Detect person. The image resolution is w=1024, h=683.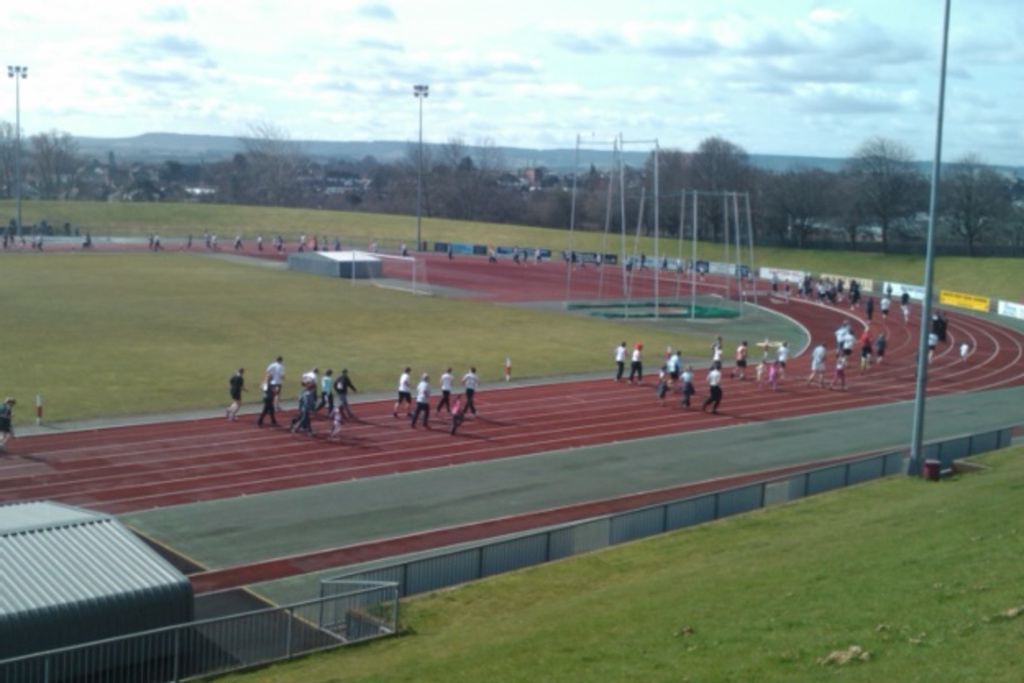
269/356/284/402.
